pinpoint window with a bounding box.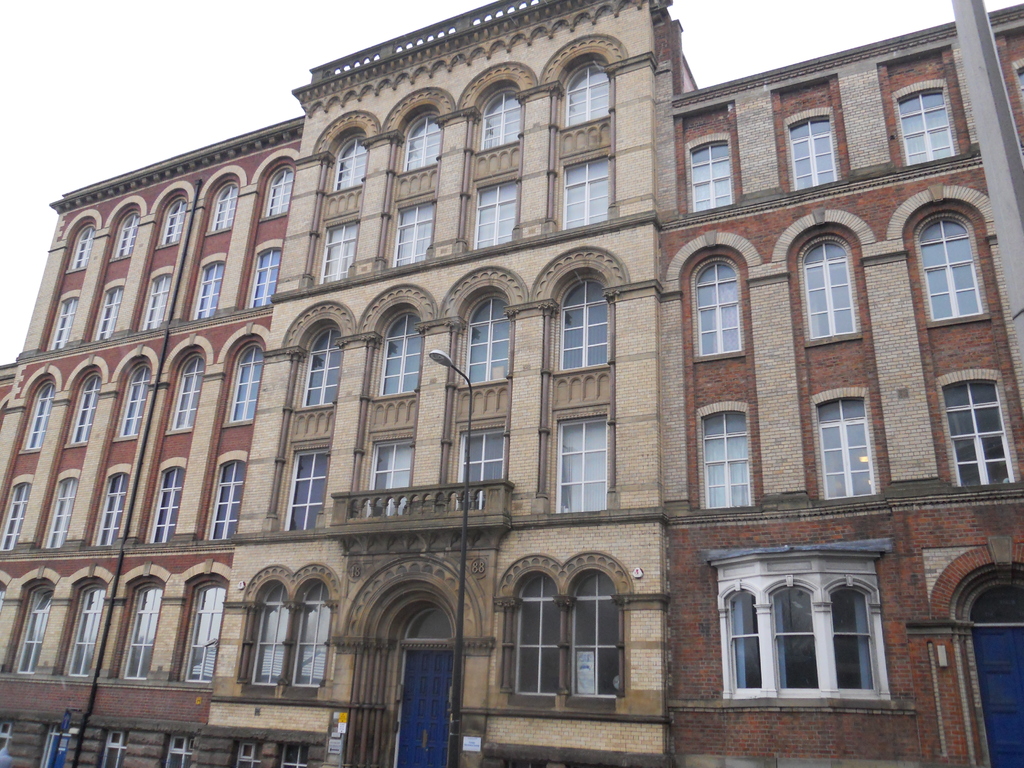
<bbox>36, 464, 86, 553</bbox>.
